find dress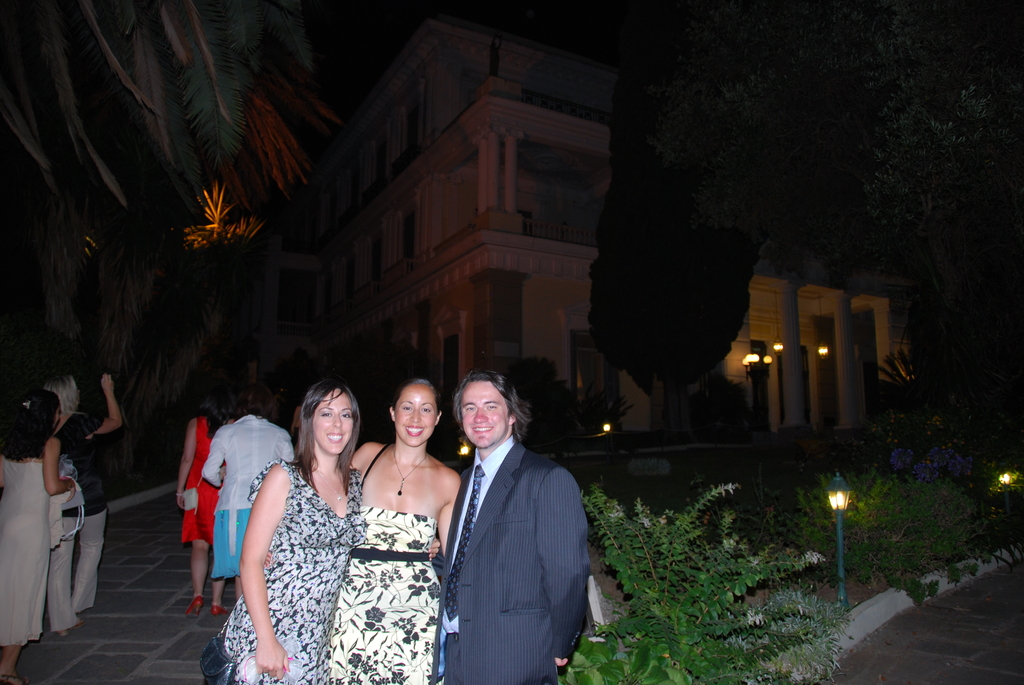
Rect(315, 434, 436, 684)
